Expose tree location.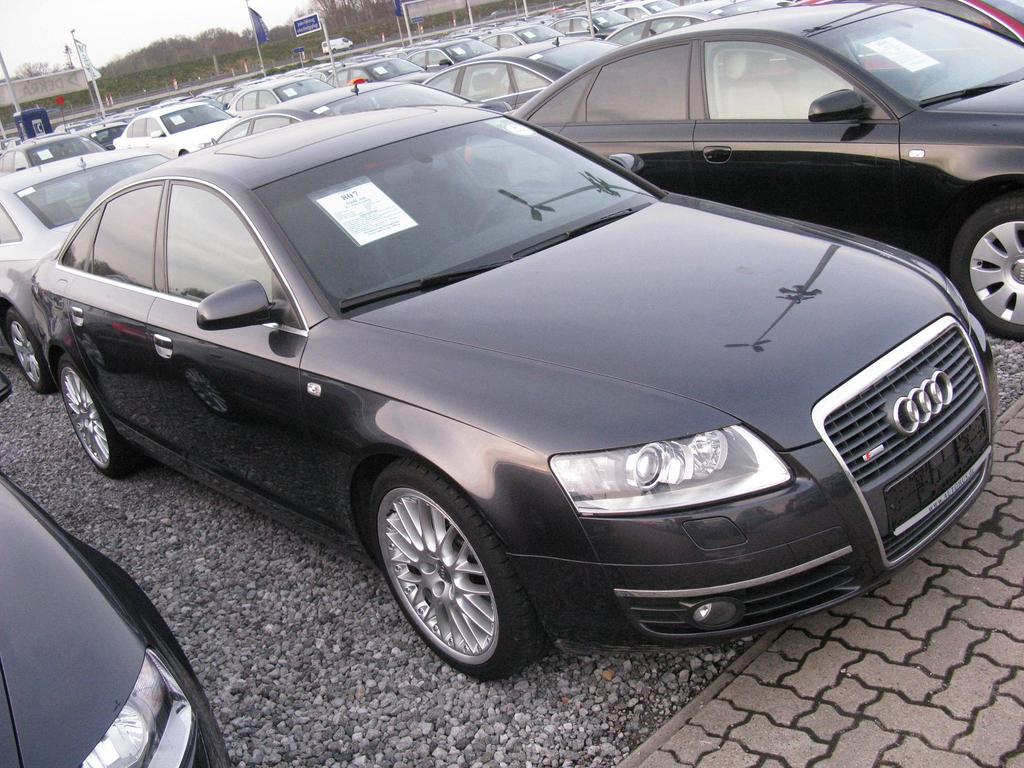
Exposed at 301:0:403:50.
